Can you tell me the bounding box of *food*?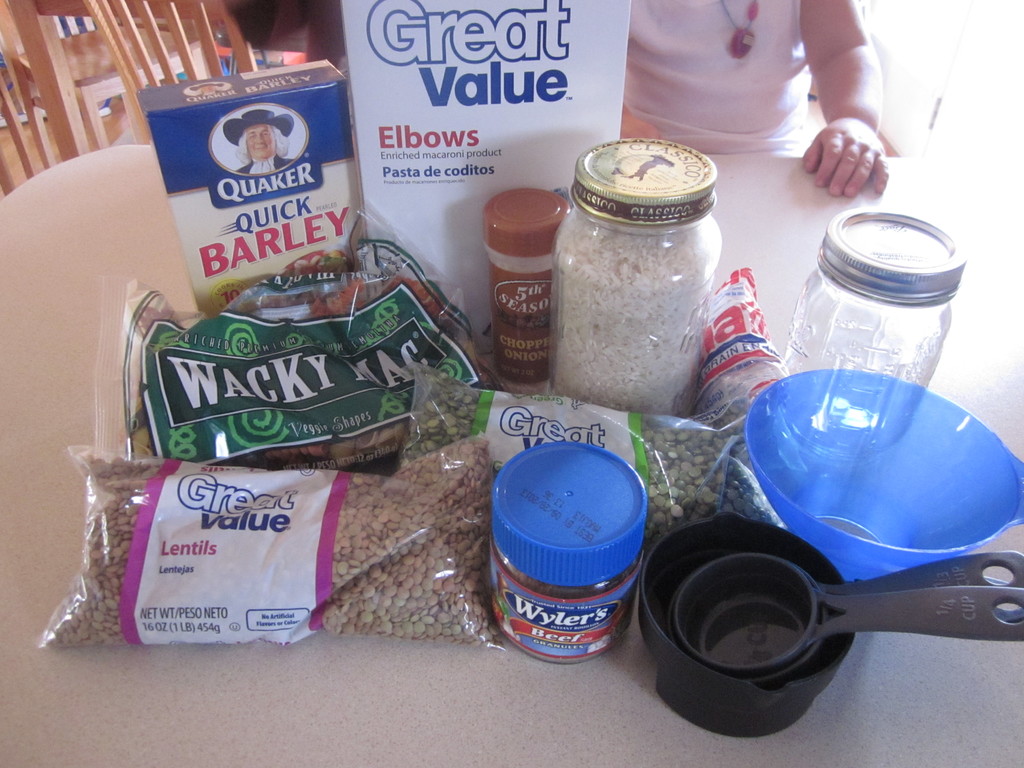
<bbox>127, 271, 495, 475</bbox>.
